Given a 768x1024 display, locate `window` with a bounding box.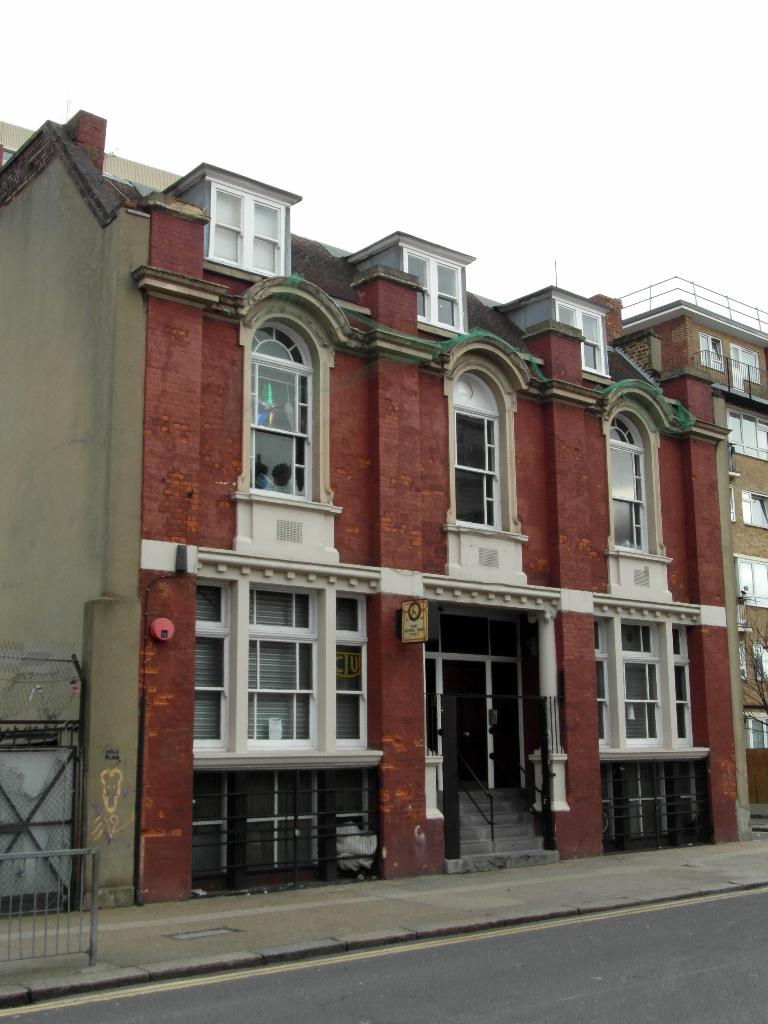
Located: (left=730, top=345, right=761, bottom=392).
